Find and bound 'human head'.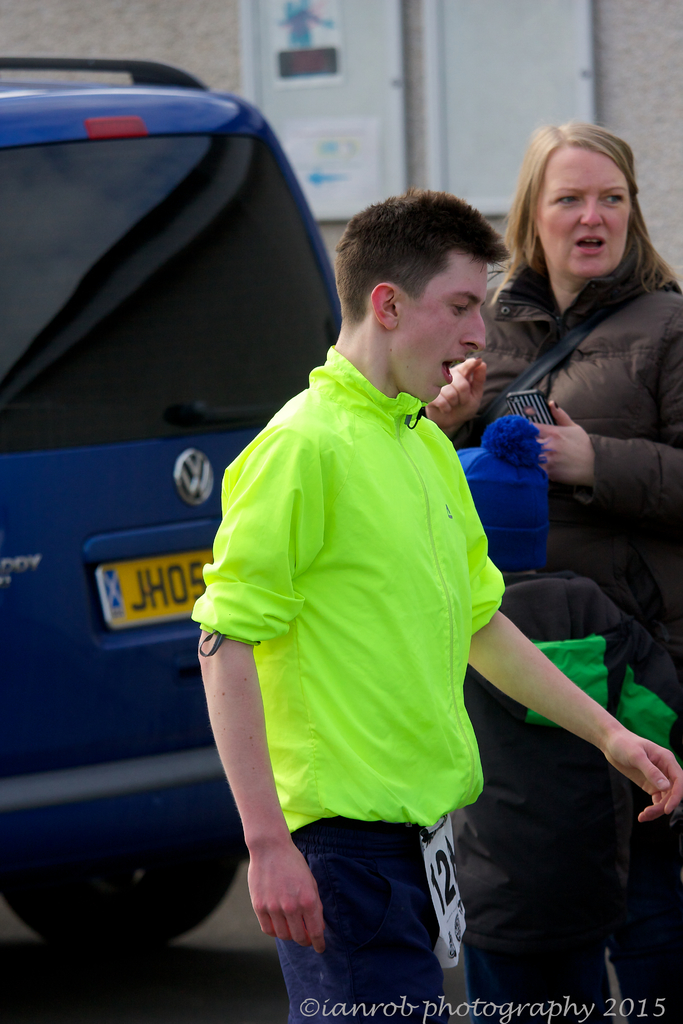
Bound: <bbox>534, 116, 655, 319</bbox>.
